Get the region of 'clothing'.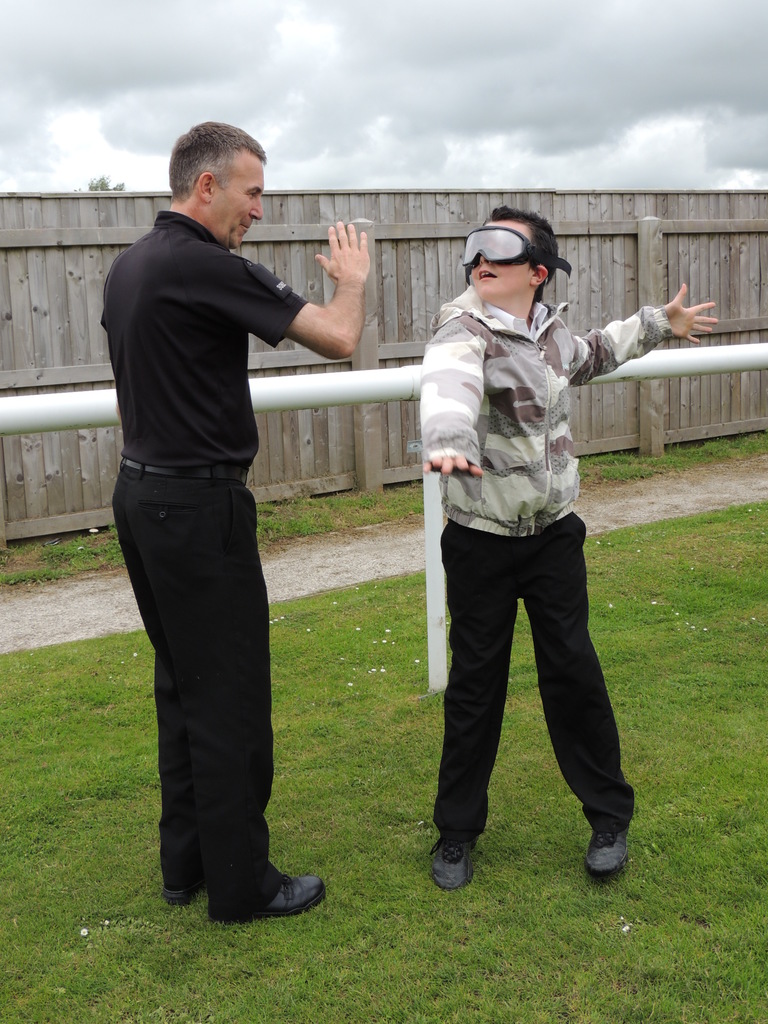
401,218,621,831.
